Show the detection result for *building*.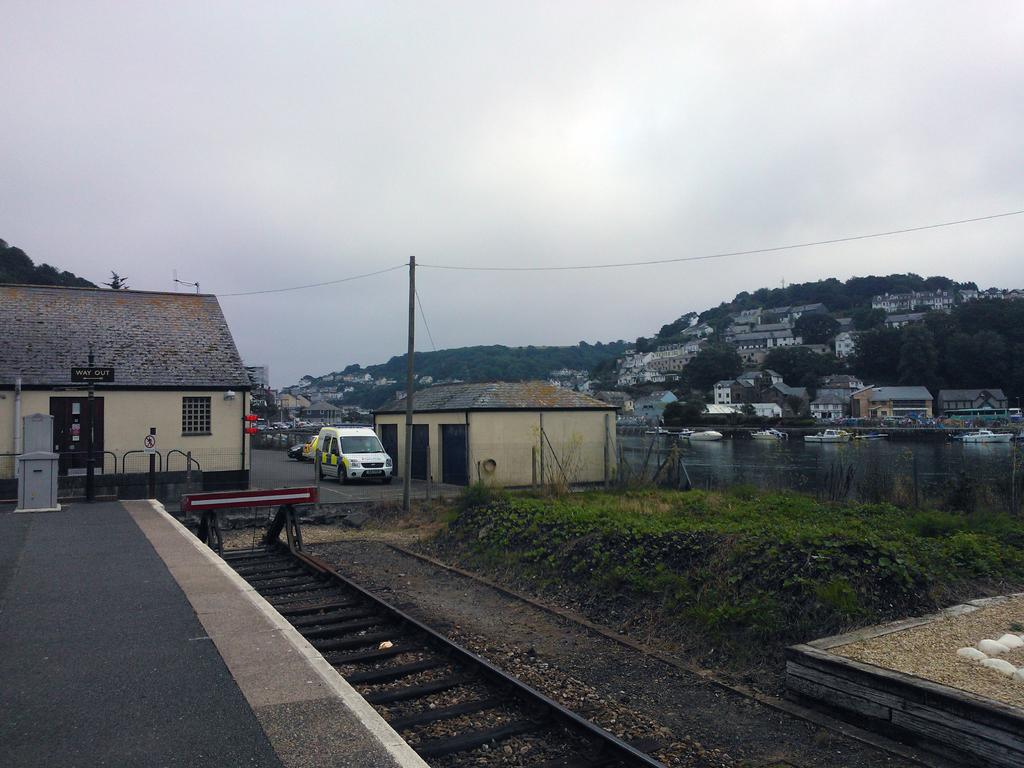
[936, 393, 1007, 415].
